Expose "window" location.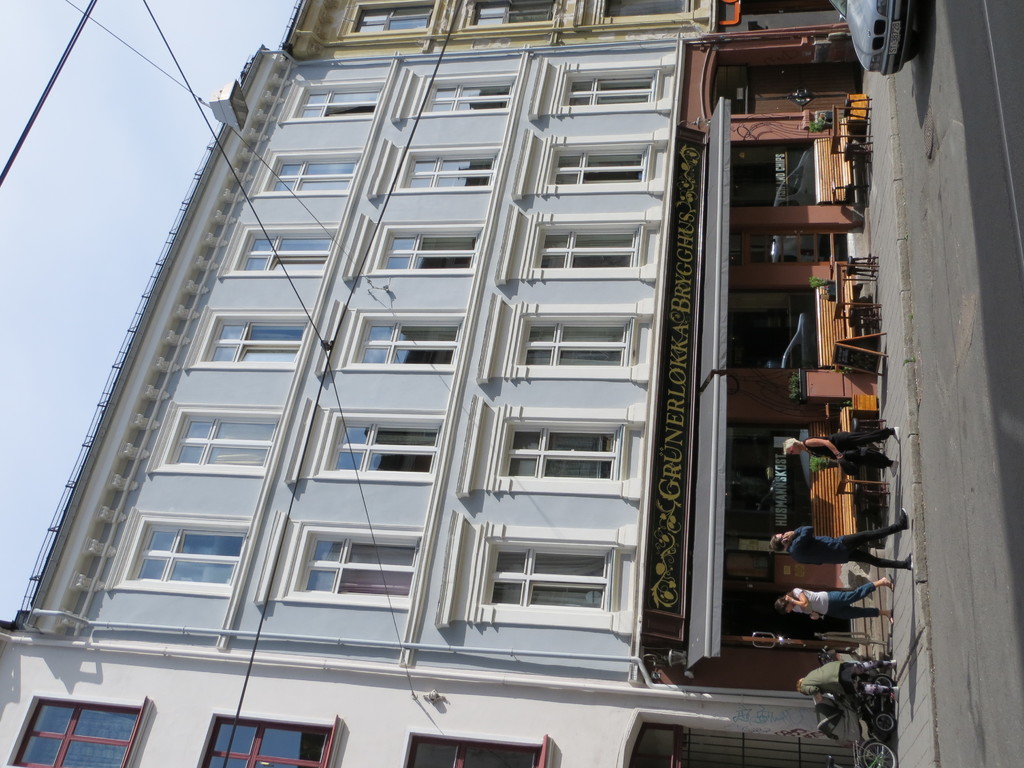
Exposed at 218/221/338/280.
